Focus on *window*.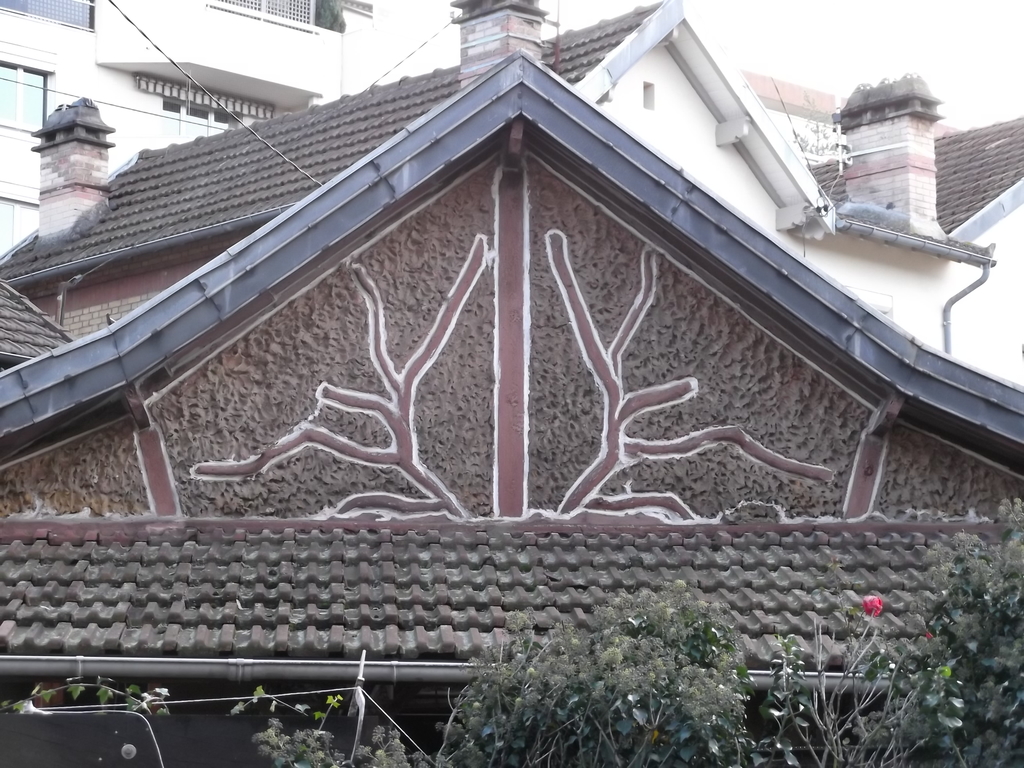
Focused at box(193, 0, 316, 32).
